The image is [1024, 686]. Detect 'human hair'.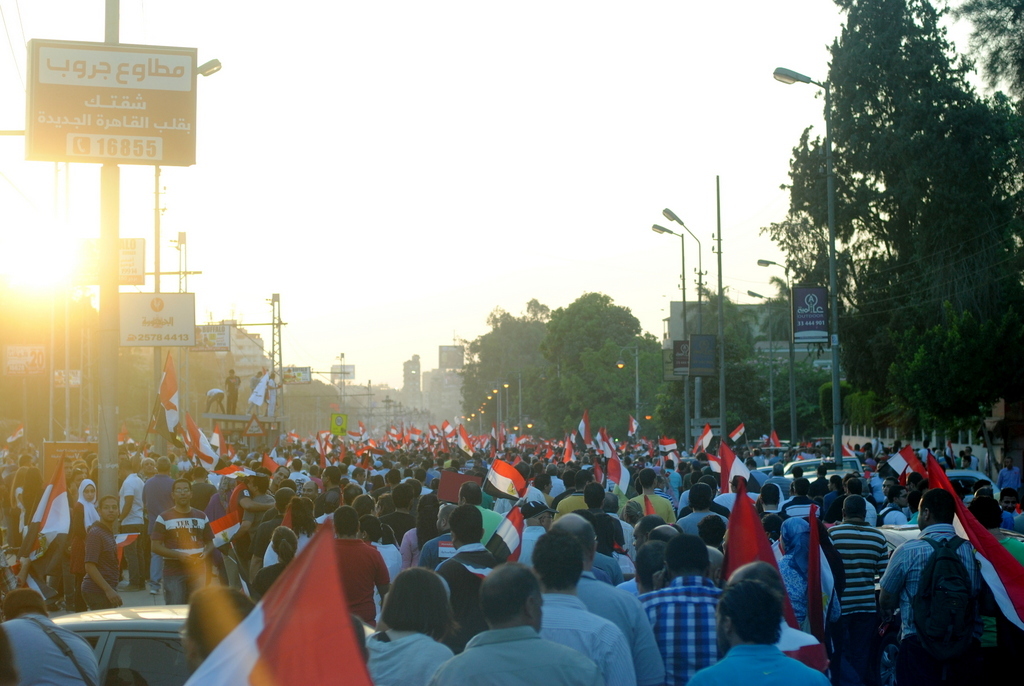
Detection: [x1=285, y1=496, x2=324, y2=546].
